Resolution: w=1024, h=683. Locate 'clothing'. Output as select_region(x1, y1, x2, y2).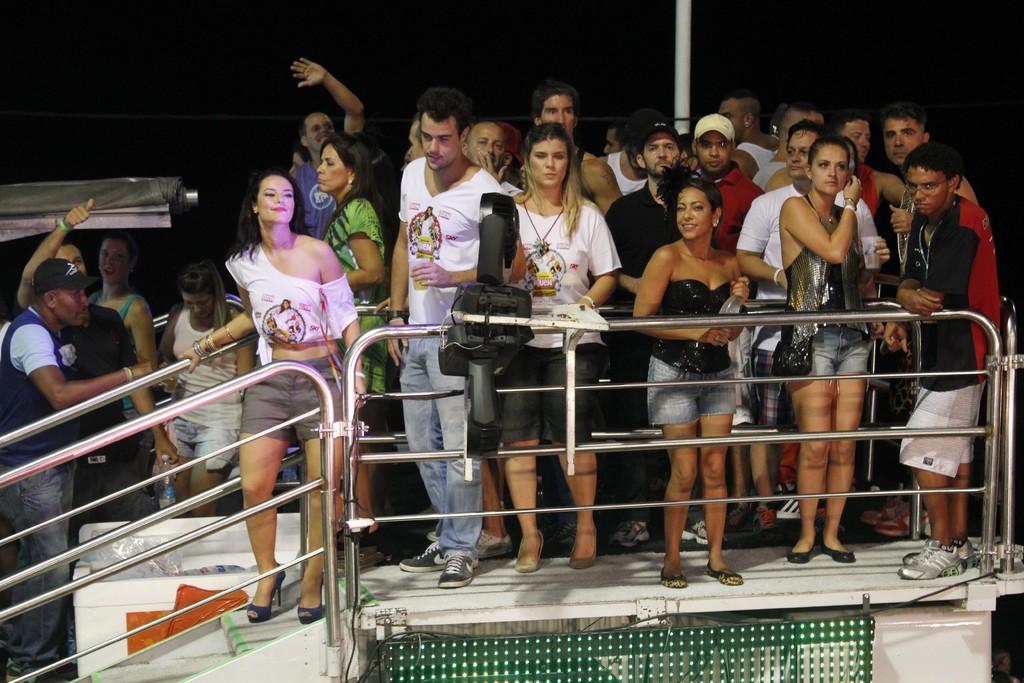
select_region(49, 305, 129, 554).
